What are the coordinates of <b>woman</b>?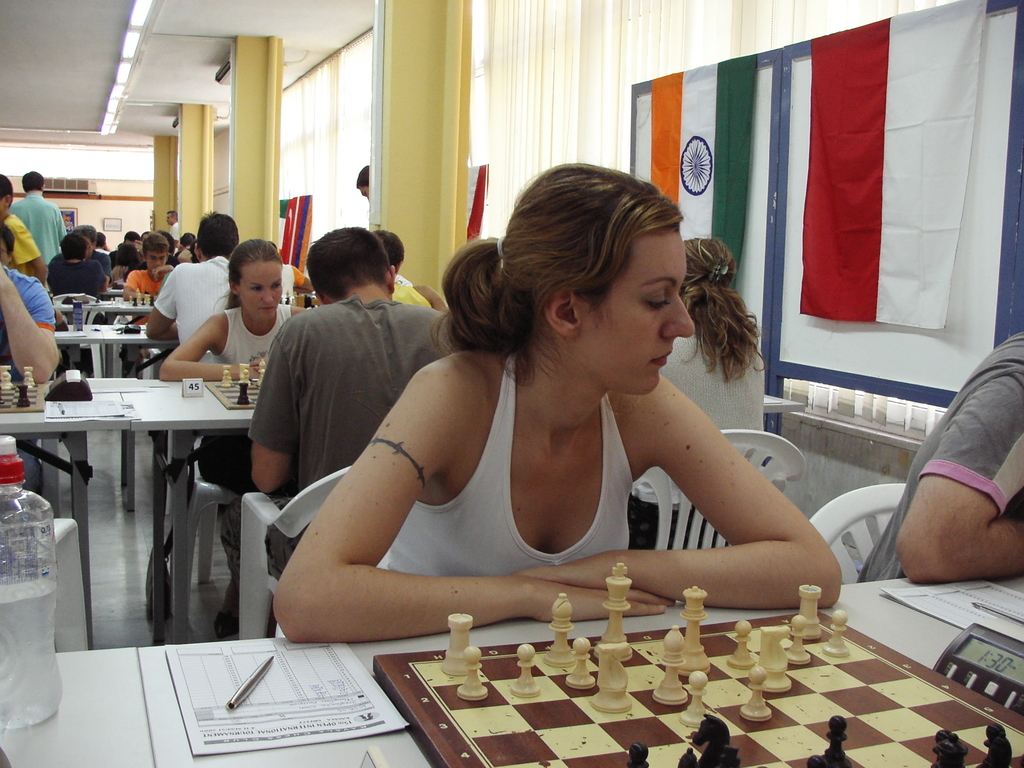
625/239/767/550.
